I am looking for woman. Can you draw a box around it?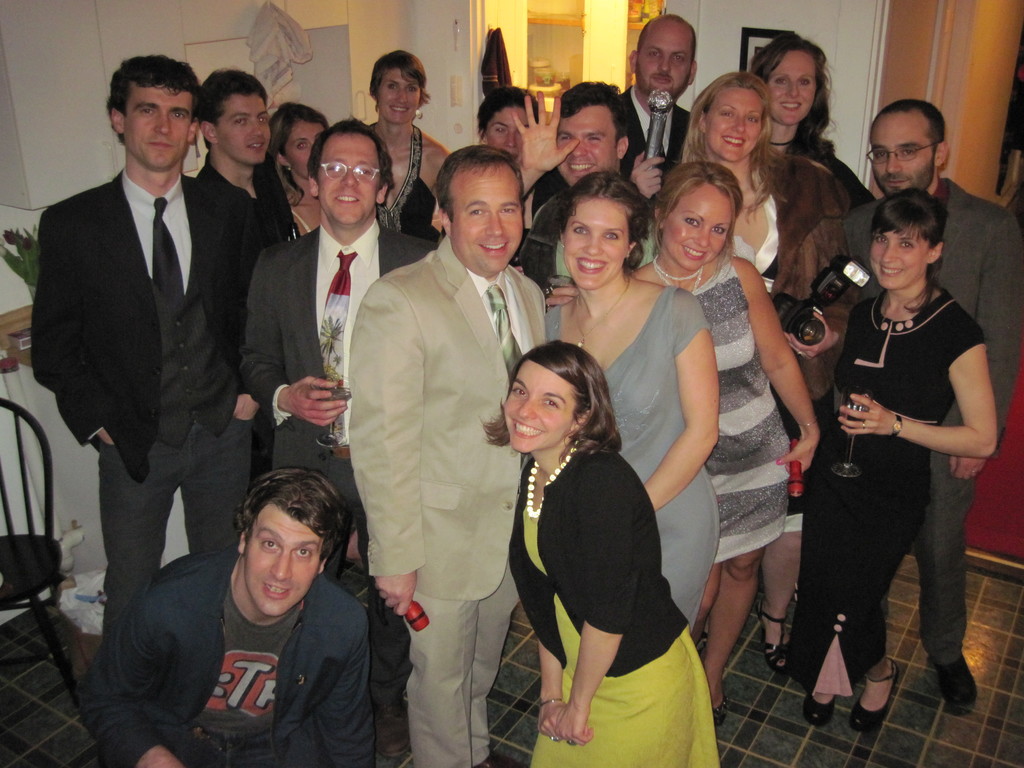
Sure, the bounding box is [x1=633, y1=161, x2=821, y2=726].
